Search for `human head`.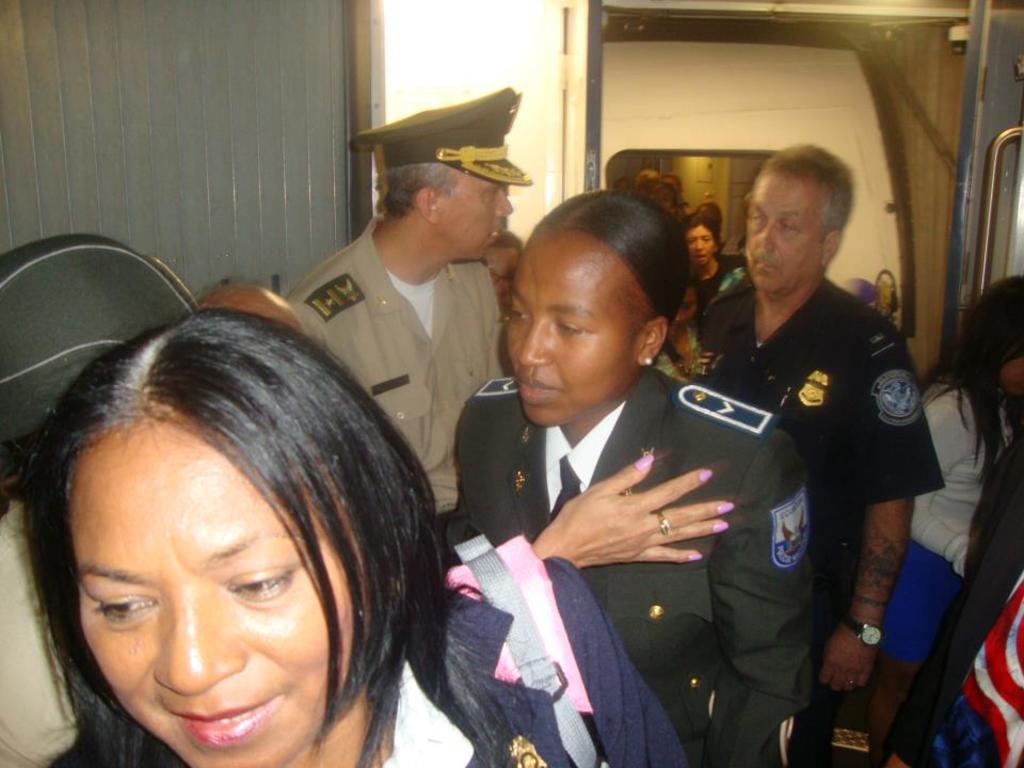
Found at 683:208:724:268.
